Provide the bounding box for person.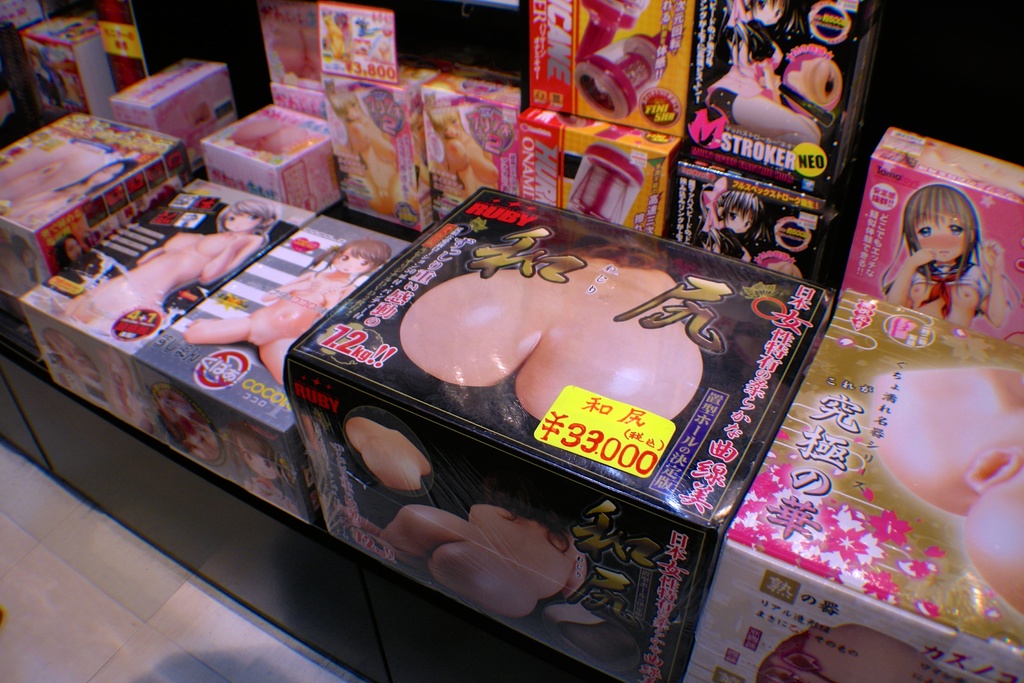
{"left": 8, "top": 164, "right": 130, "bottom": 224}.
